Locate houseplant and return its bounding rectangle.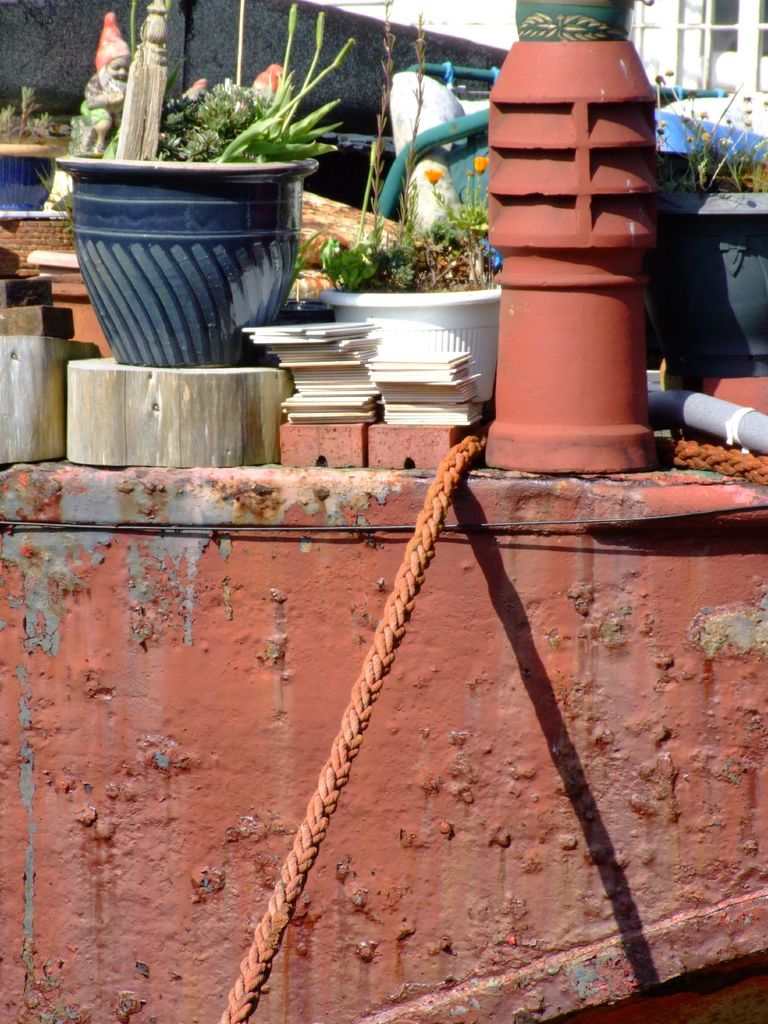
628, 65, 767, 378.
